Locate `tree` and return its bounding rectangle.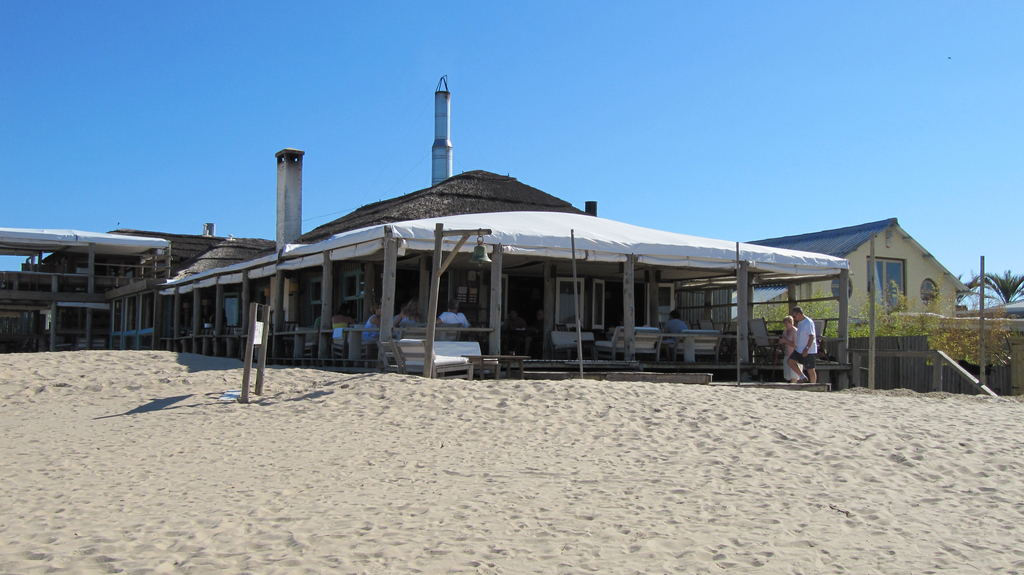
<box>968,272,1023,299</box>.
